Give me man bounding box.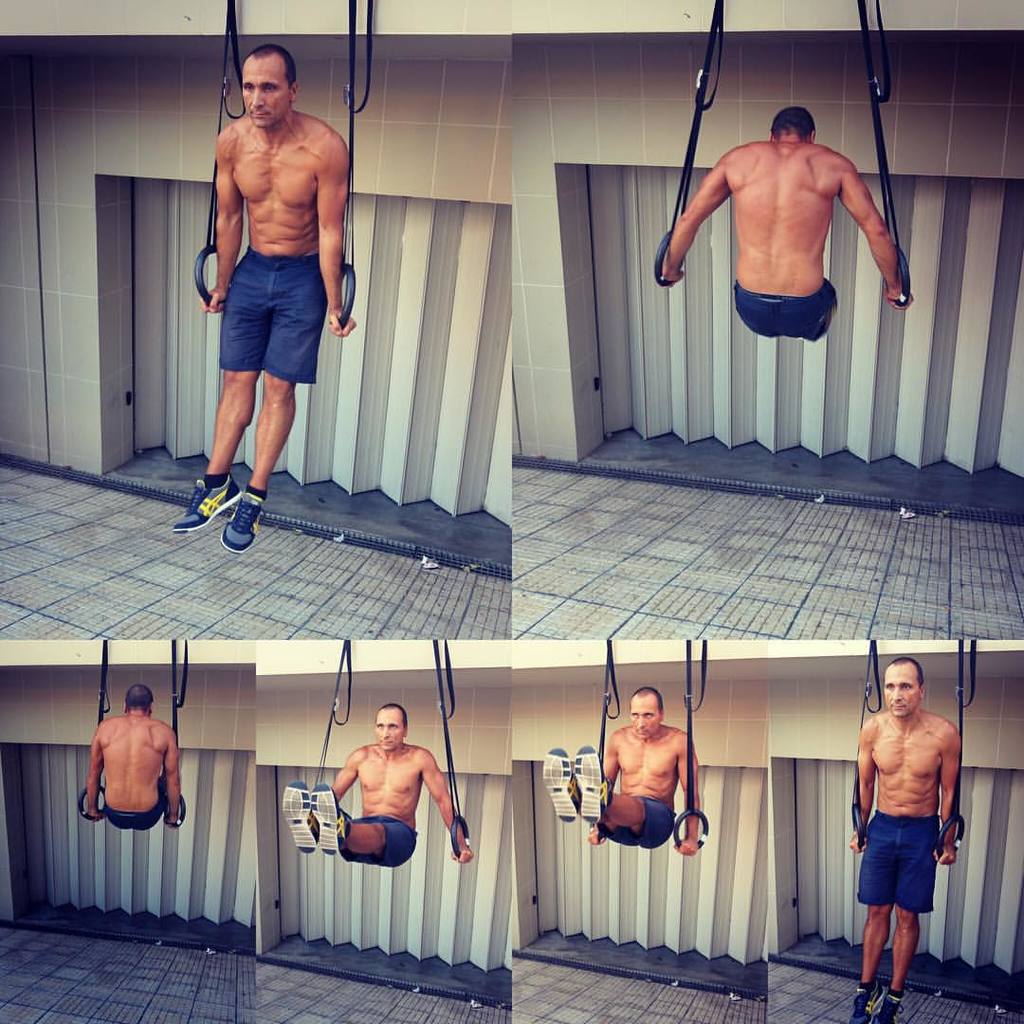
188, 44, 360, 573.
